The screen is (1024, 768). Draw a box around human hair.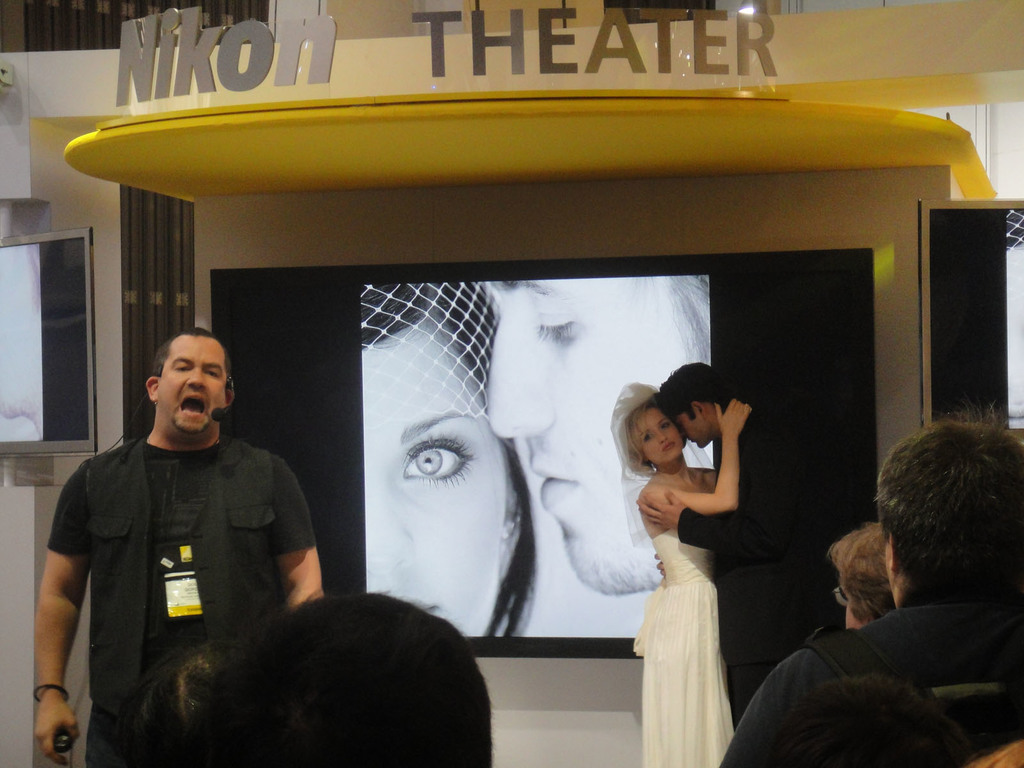
bbox(625, 389, 685, 471).
